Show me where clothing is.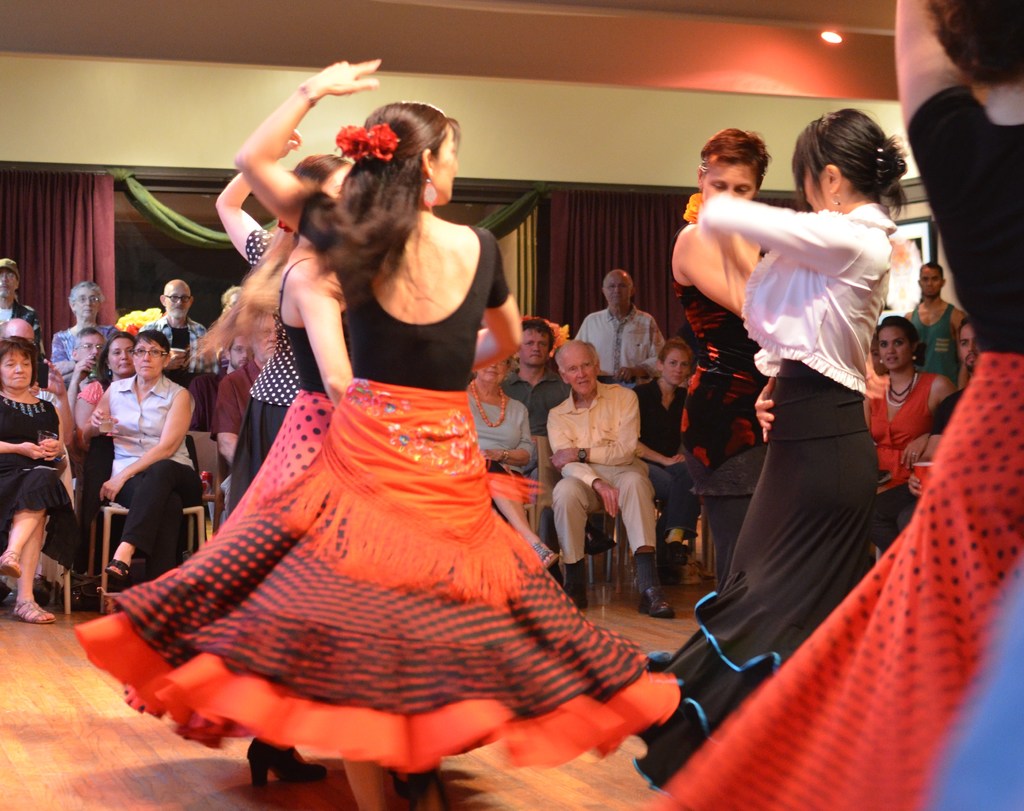
clothing is at x1=205 y1=354 x2=271 y2=467.
